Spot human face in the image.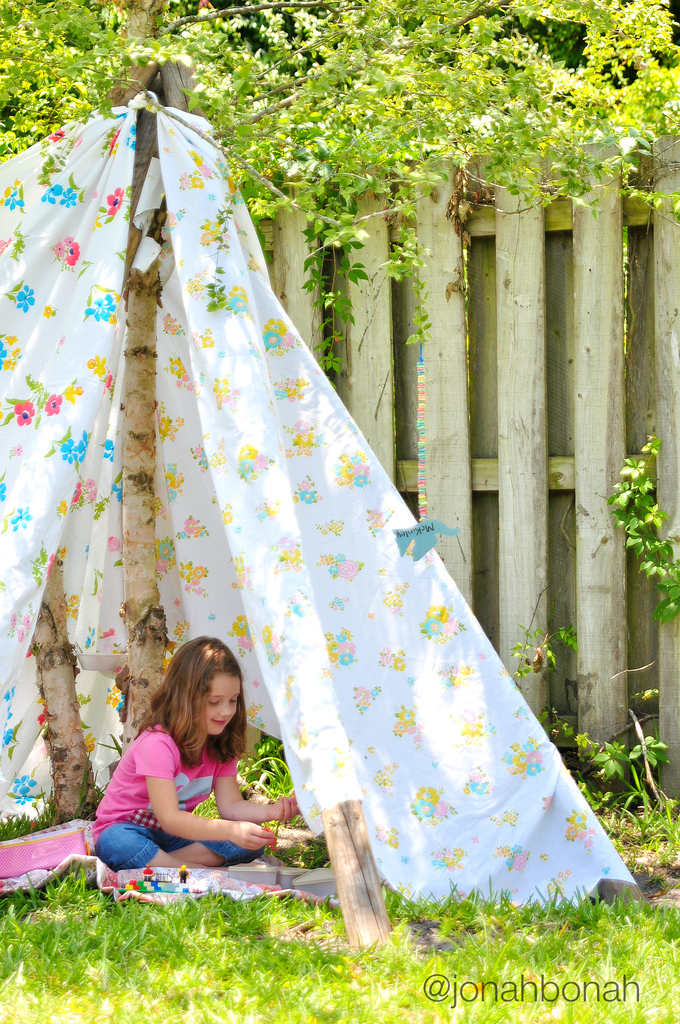
human face found at 197,672,243,730.
